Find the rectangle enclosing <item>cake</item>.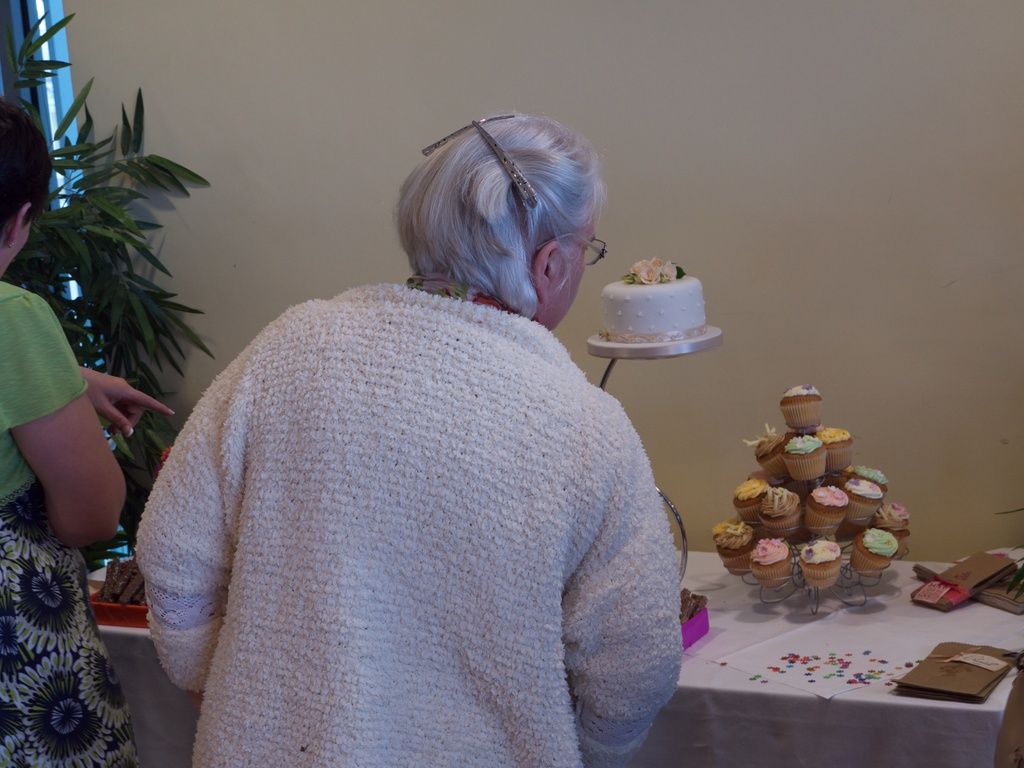
Rect(602, 257, 695, 344).
